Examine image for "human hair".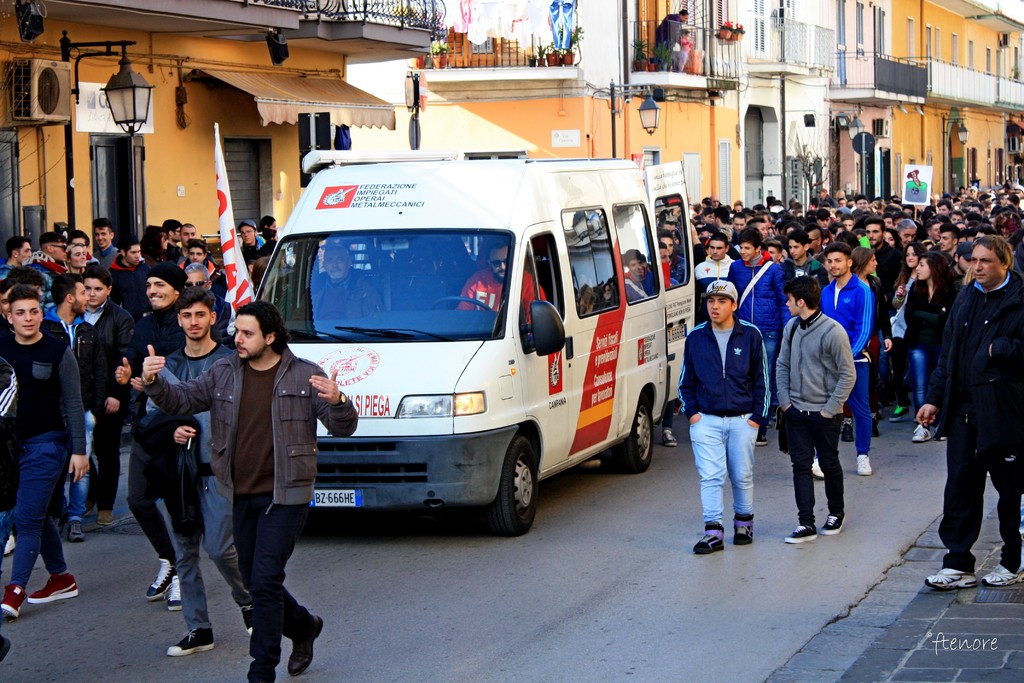
Examination result: <box>863,217,884,226</box>.
